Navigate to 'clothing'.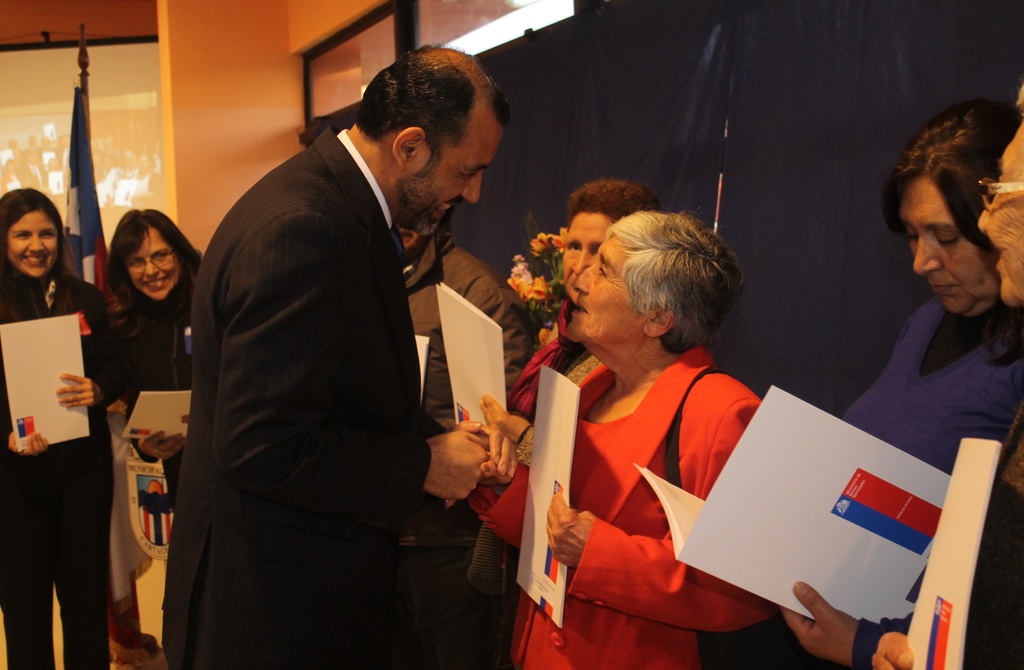
Navigation target: bbox(0, 264, 102, 659).
